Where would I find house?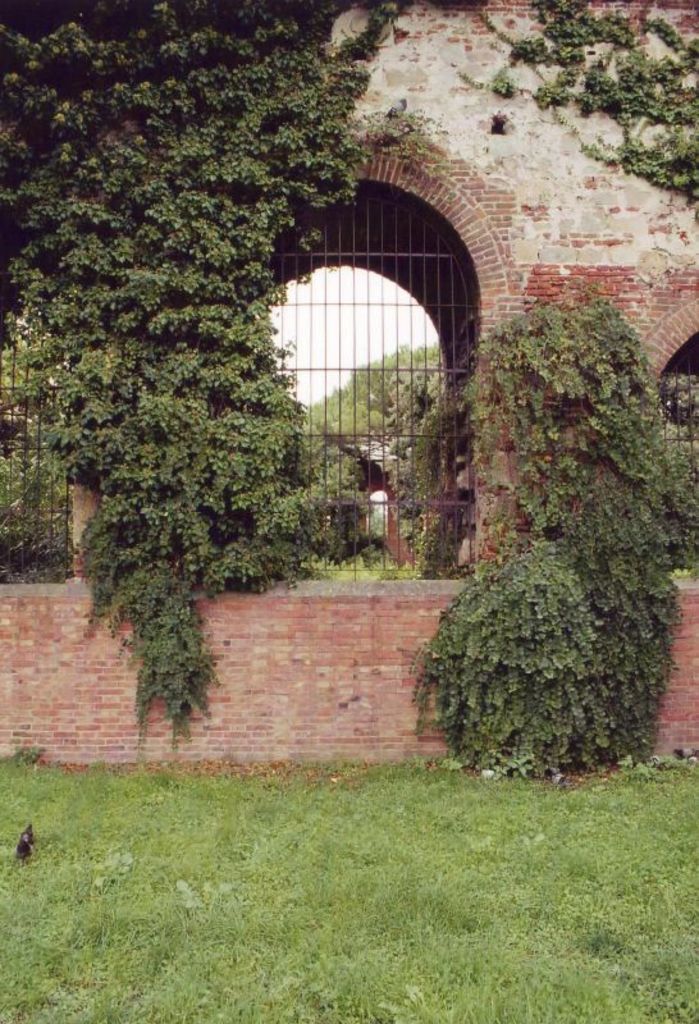
At (x1=47, y1=37, x2=630, y2=782).
